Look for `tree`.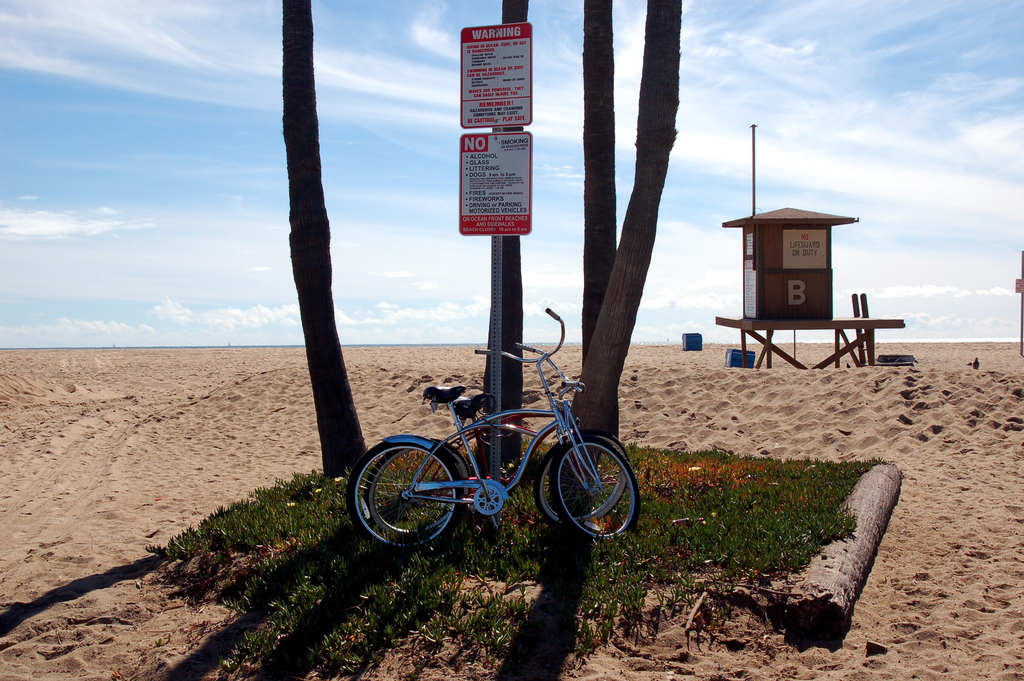
Found: 582:0:626:450.
